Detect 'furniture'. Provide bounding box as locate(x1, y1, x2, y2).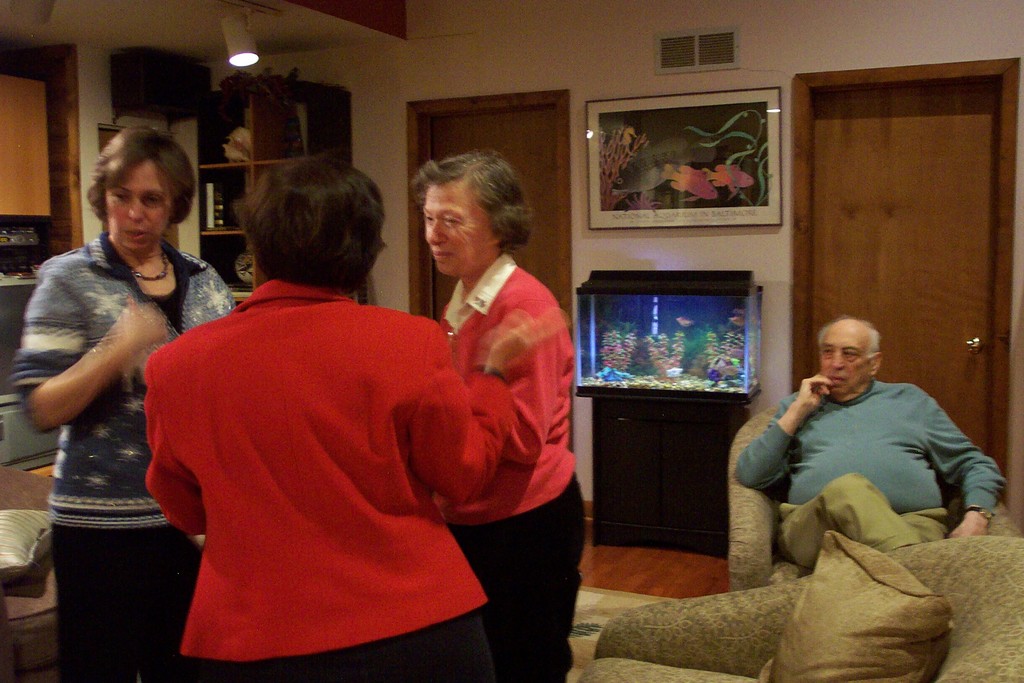
locate(0, 273, 61, 472).
